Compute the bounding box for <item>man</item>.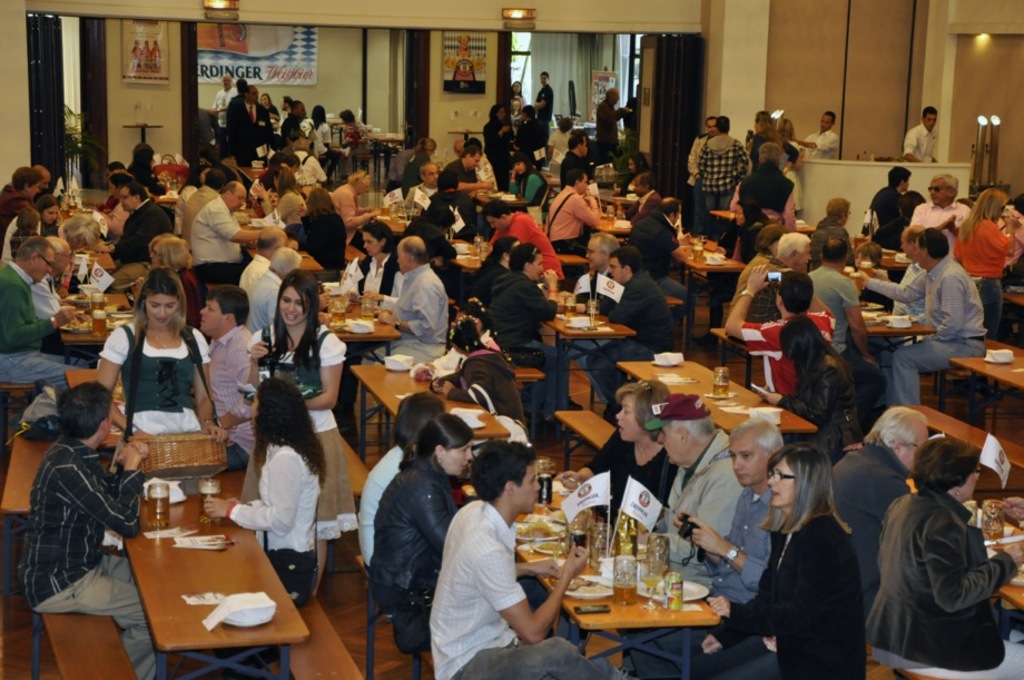
rect(907, 170, 971, 255).
